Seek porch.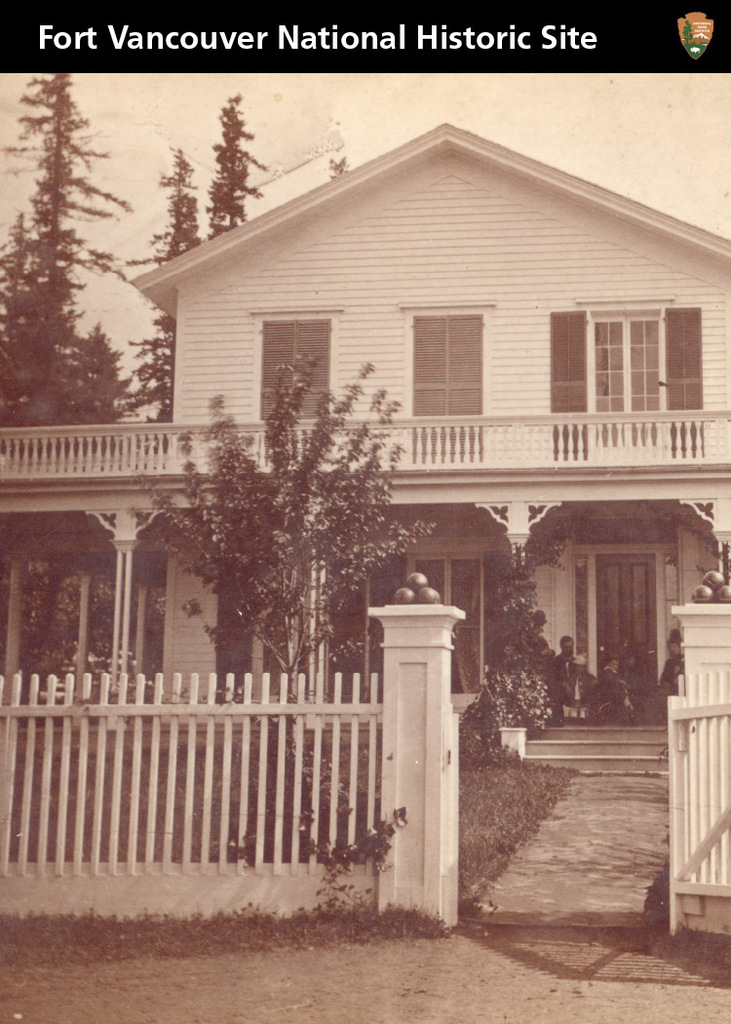
locate(0, 407, 730, 491).
